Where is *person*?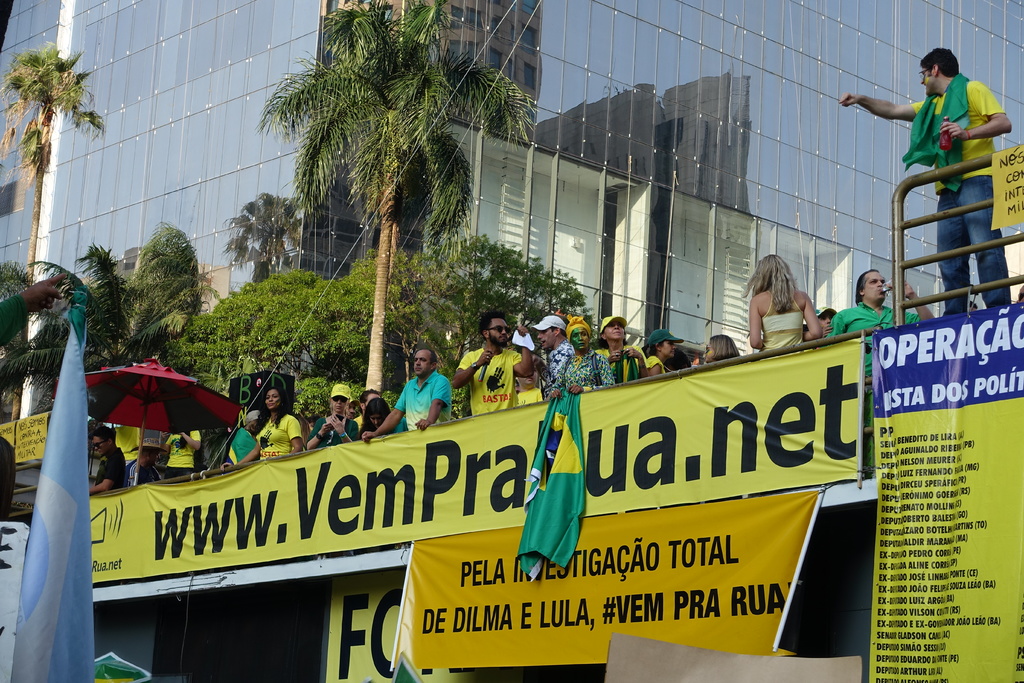
bbox(832, 273, 931, 335).
